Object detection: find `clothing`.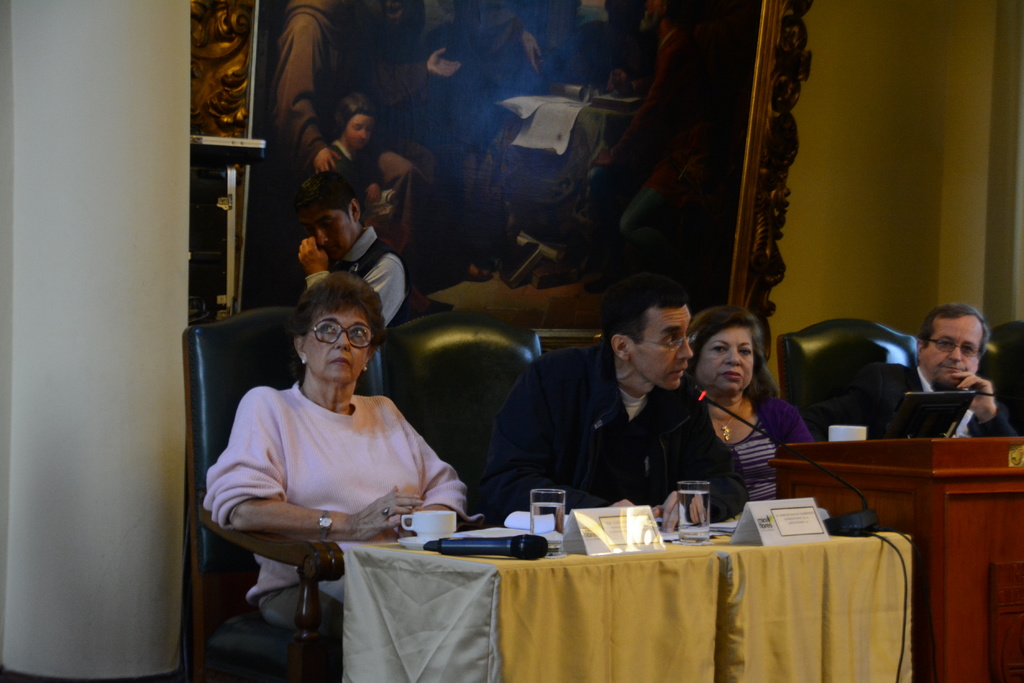
rect(296, 143, 372, 214).
